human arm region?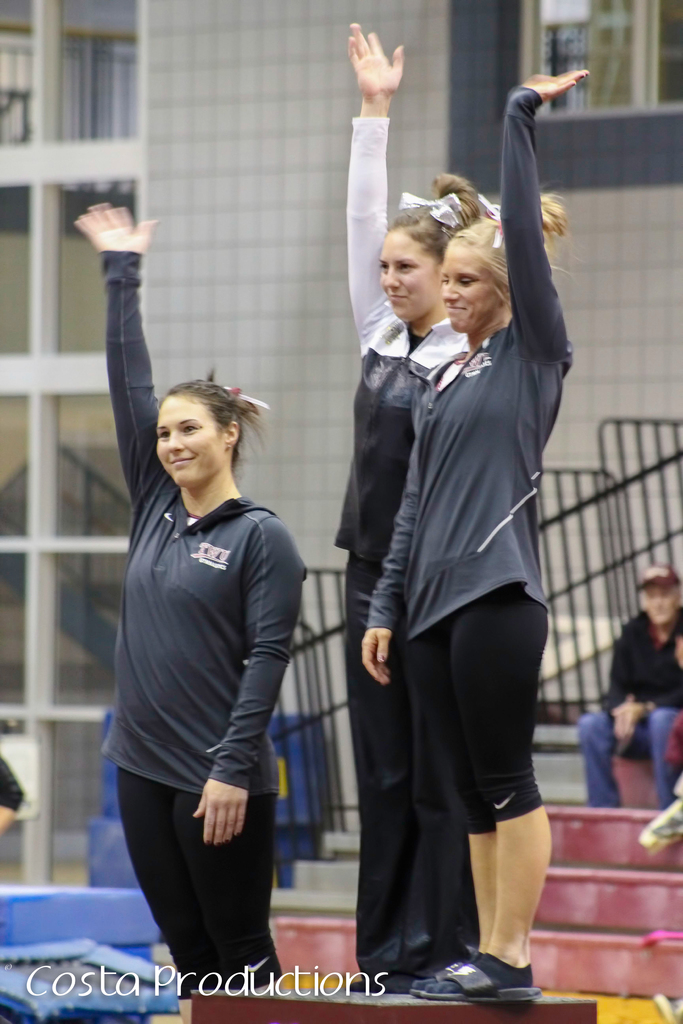
(609,638,682,746)
